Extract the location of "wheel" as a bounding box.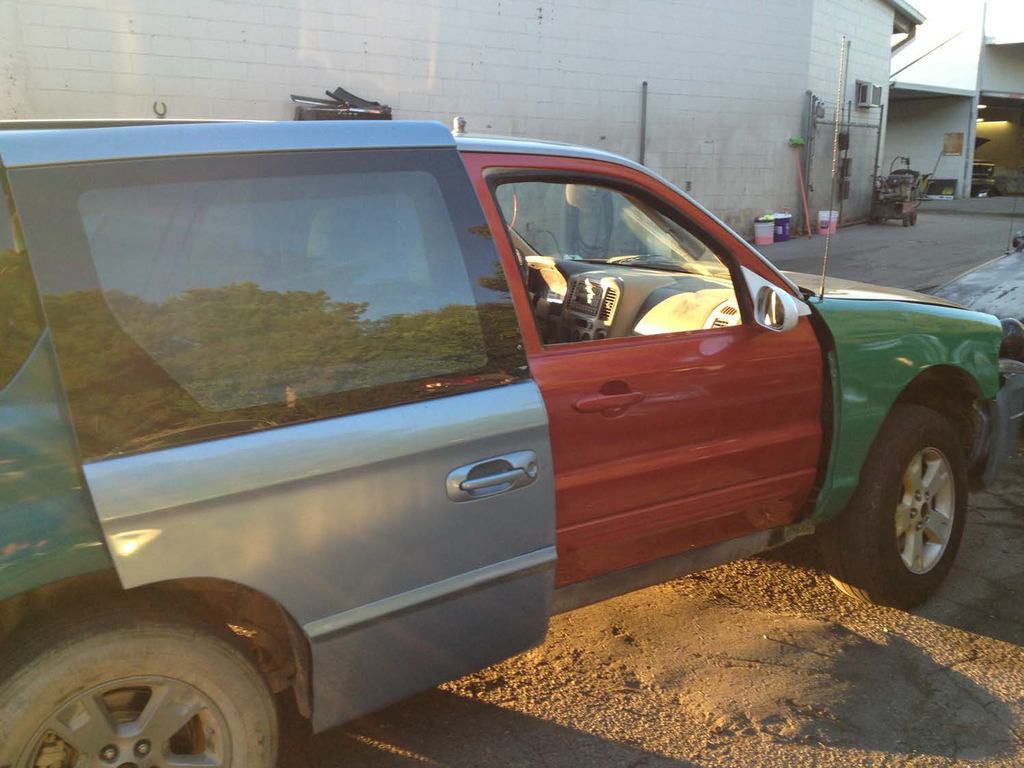
1:591:281:767.
